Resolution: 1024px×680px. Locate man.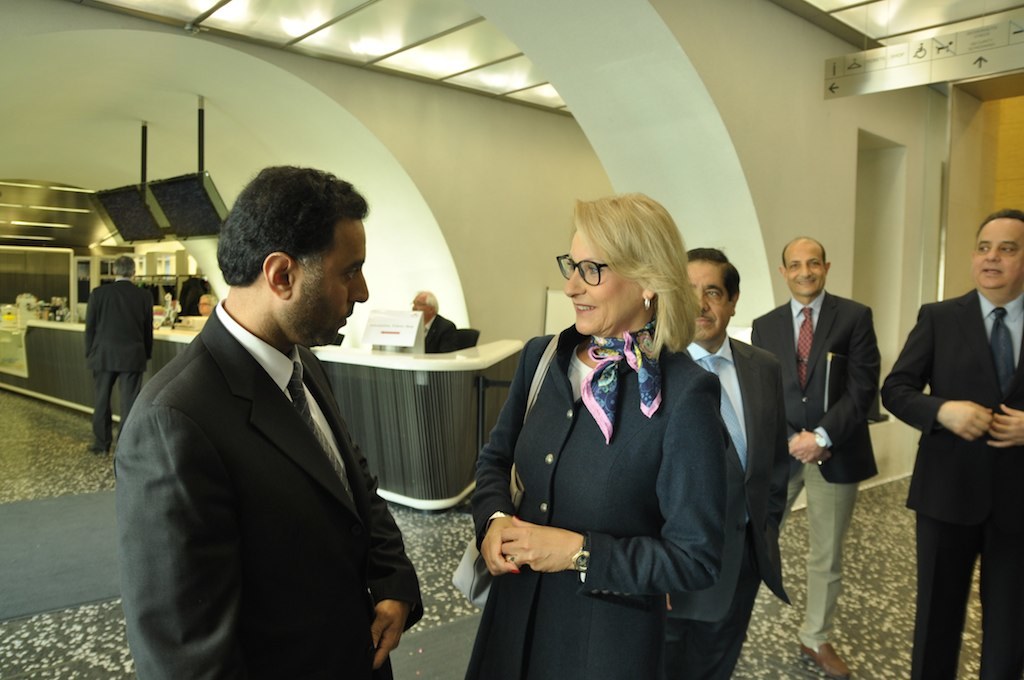
(left=682, top=240, right=800, bottom=679).
